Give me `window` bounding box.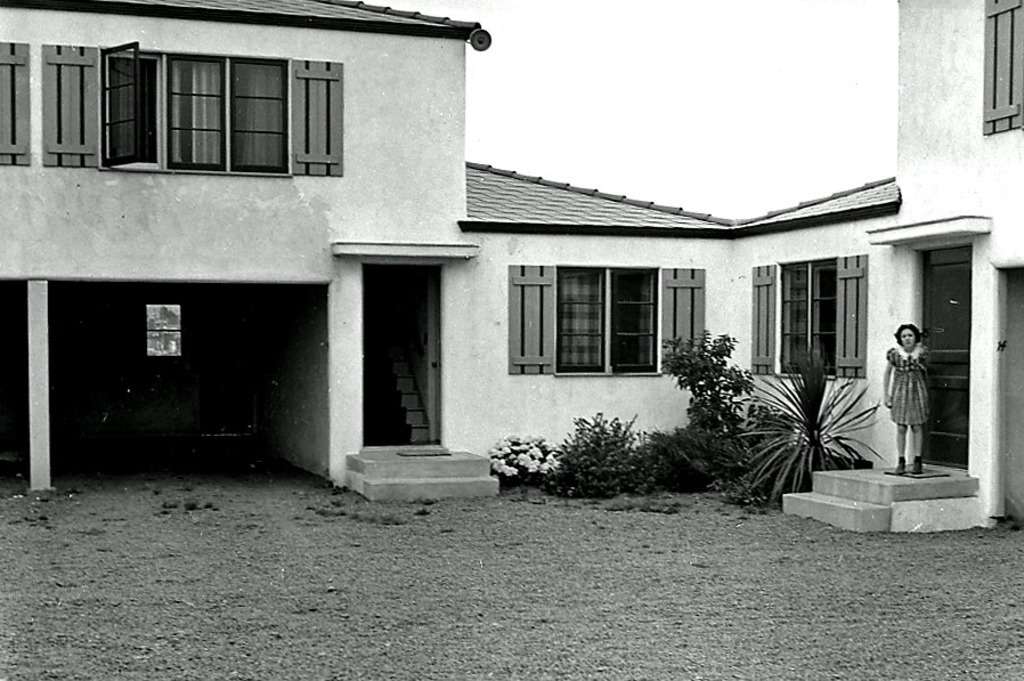
bbox=[556, 267, 661, 371].
